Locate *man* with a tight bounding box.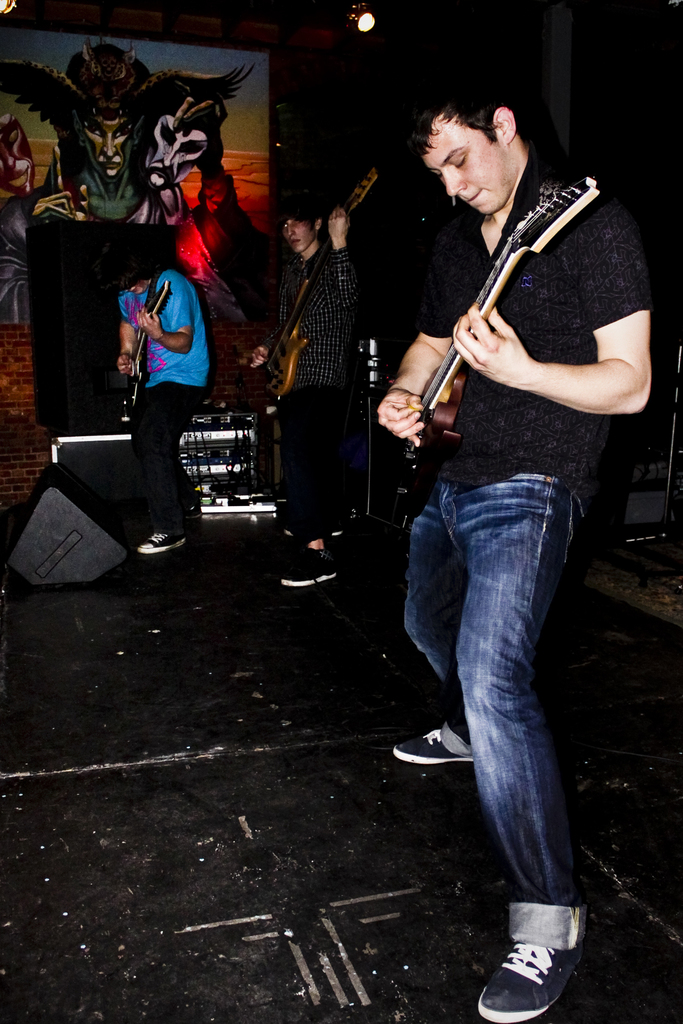
(119,256,213,548).
